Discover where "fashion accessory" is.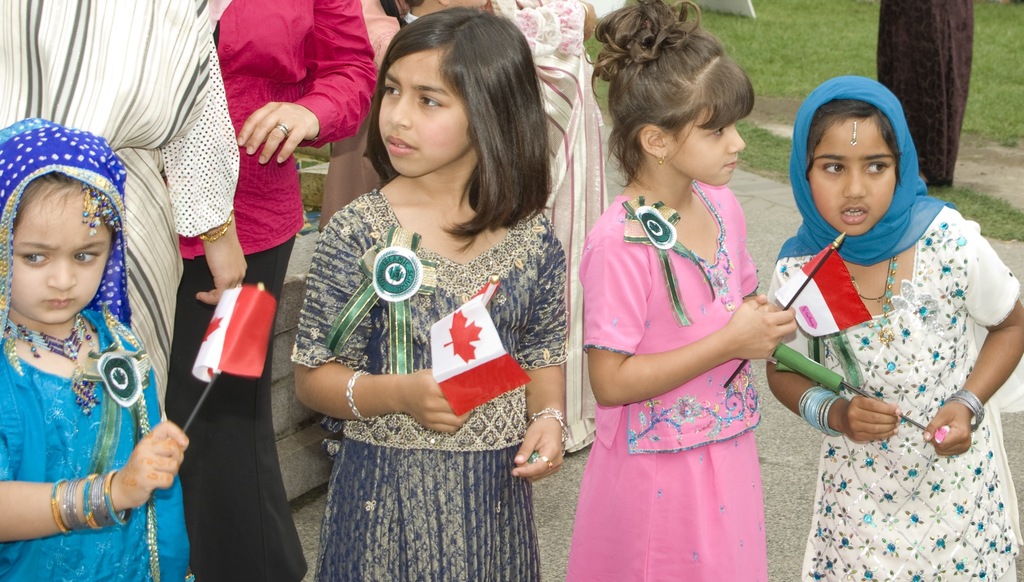
Discovered at region(855, 254, 897, 313).
